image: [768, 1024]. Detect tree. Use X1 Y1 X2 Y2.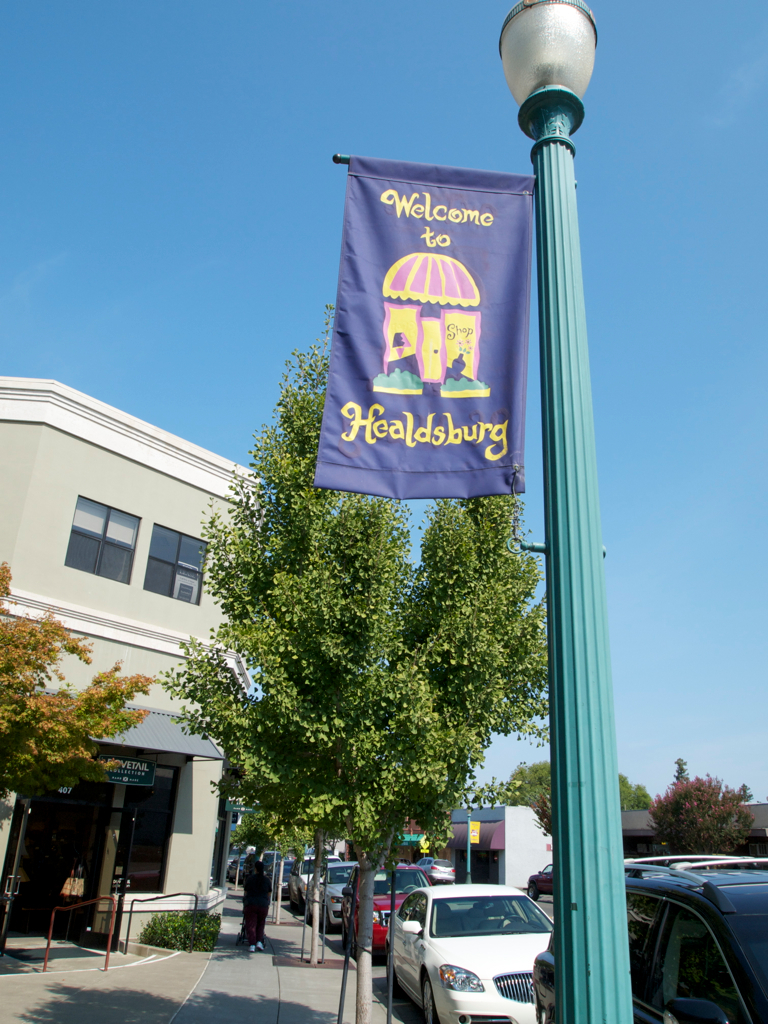
516 757 656 820.
